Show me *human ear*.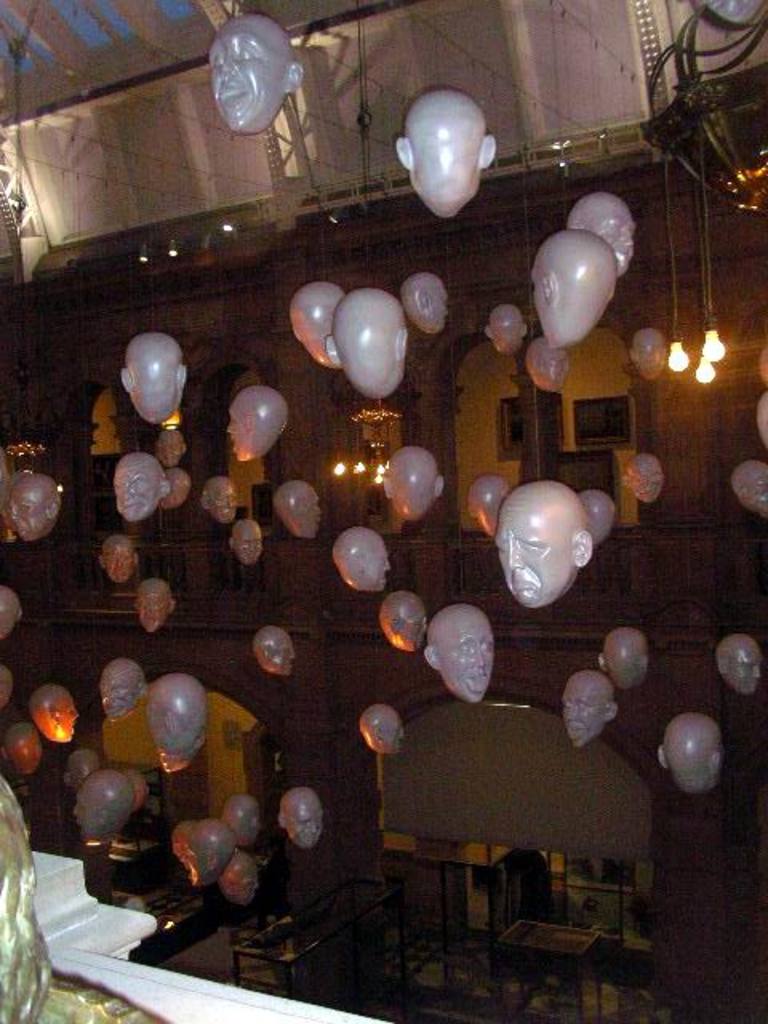
*human ear* is here: 395,136,411,166.
